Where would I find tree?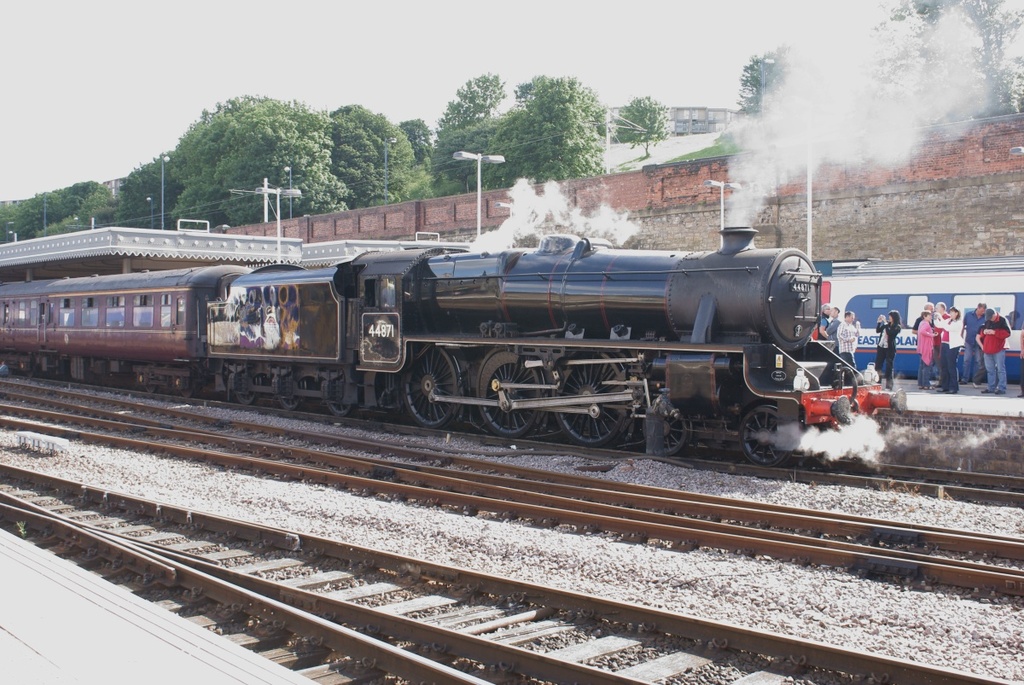
At crop(736, 43, 812, 125).
